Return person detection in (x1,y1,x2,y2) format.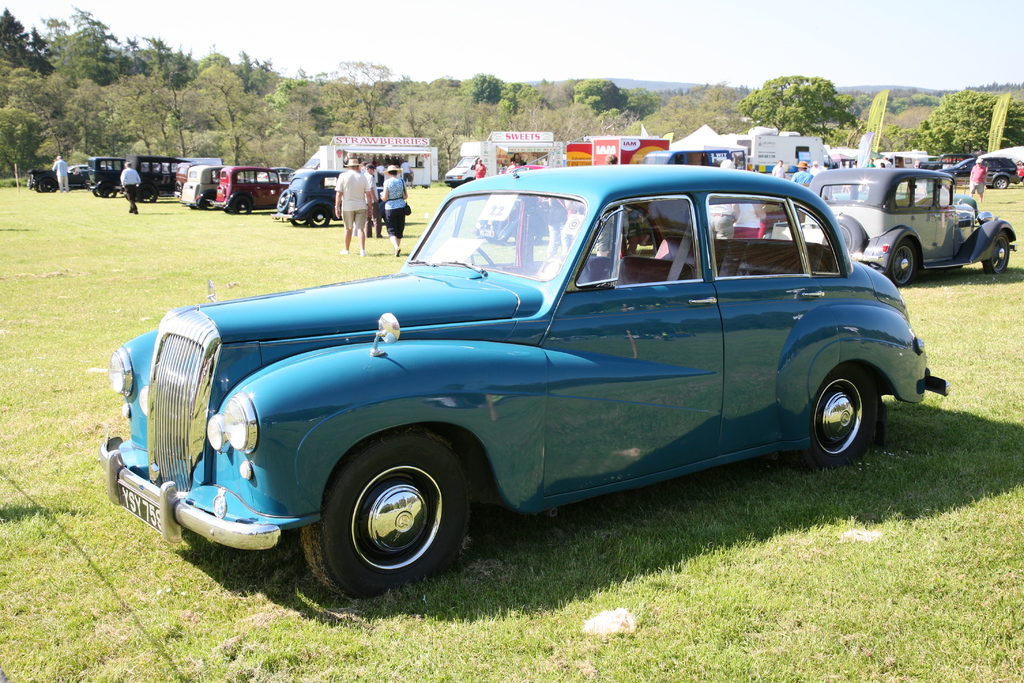
(850,159,859,169).
